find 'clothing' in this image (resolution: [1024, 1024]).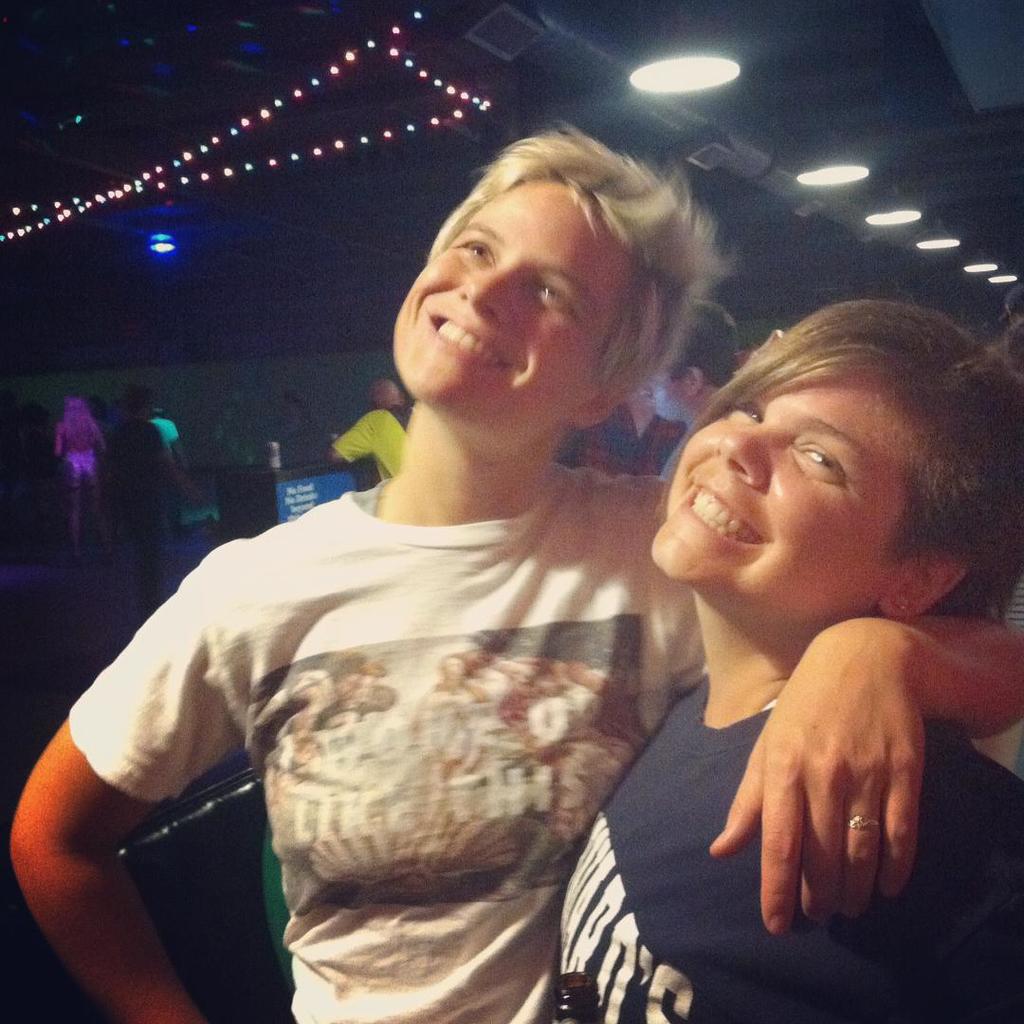
Rect(151, 415, 183, 444).
